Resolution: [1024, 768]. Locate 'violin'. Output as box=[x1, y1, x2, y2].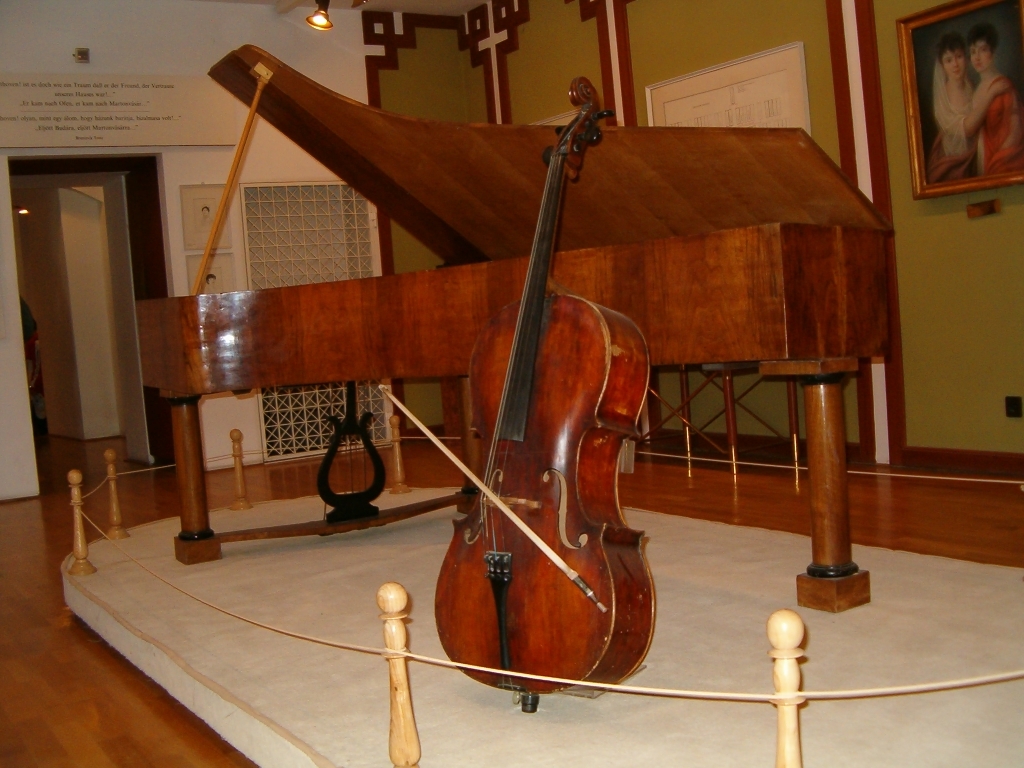
box=[349, 78, 649, 722].
